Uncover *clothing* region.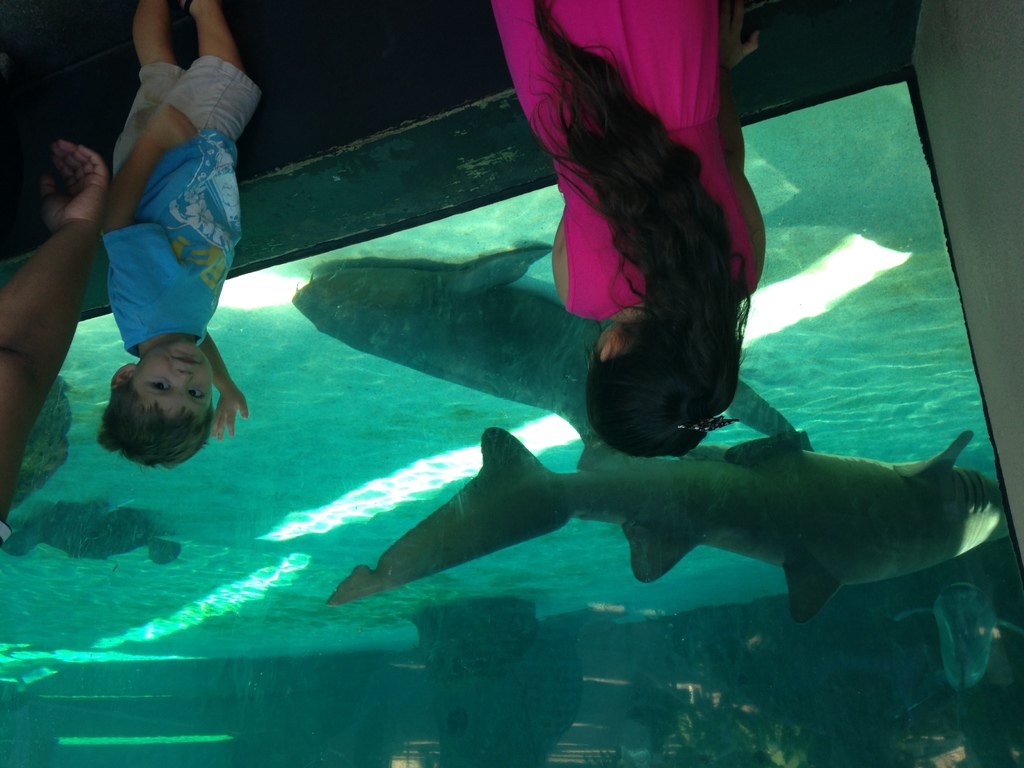
Uncovered: {"x1": 490, "y1": 0, "x2": 756, "y2": 324}.
